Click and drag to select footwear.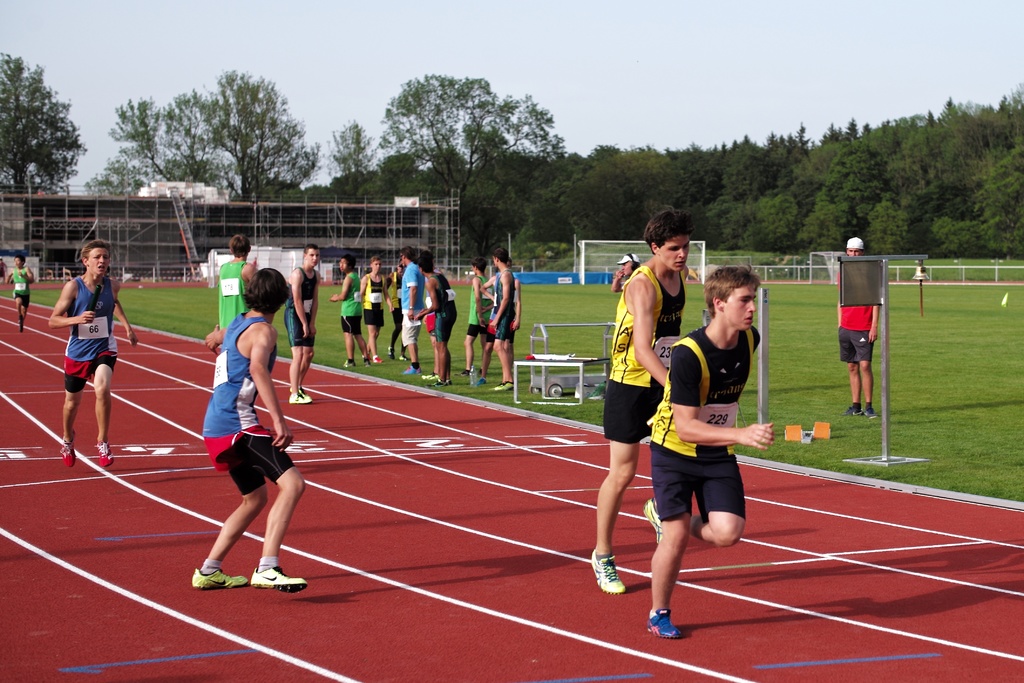
Selection: bbox(360, 359, 370, 366).
